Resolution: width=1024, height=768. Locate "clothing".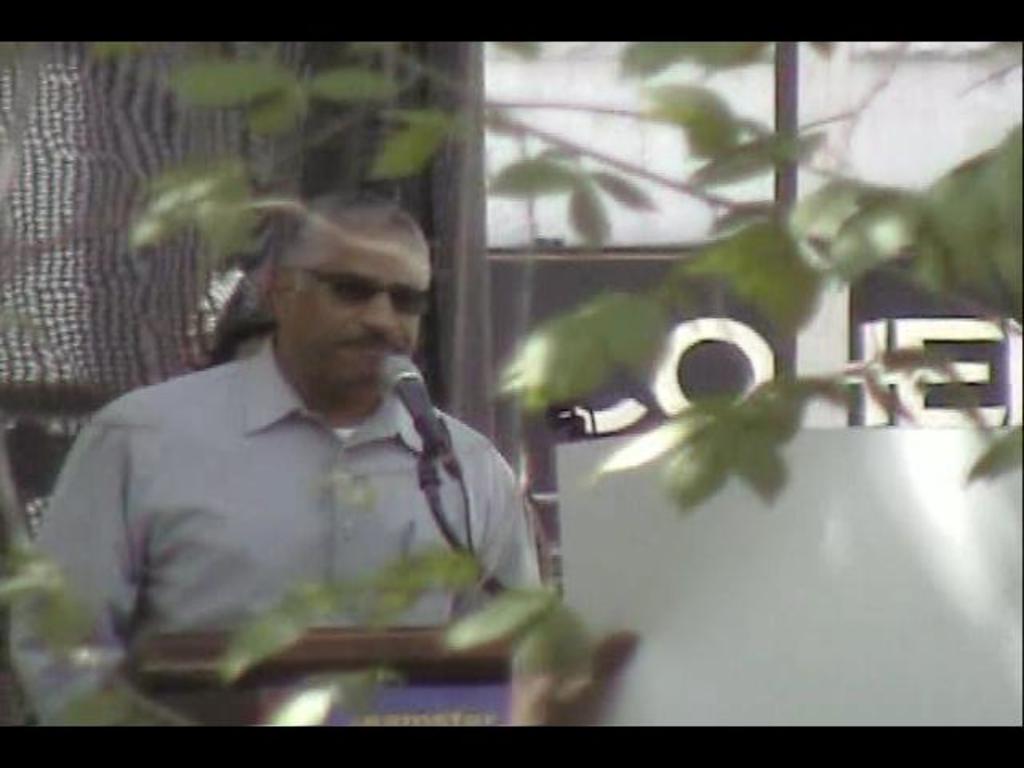
box(35, 290, 574, 704).
